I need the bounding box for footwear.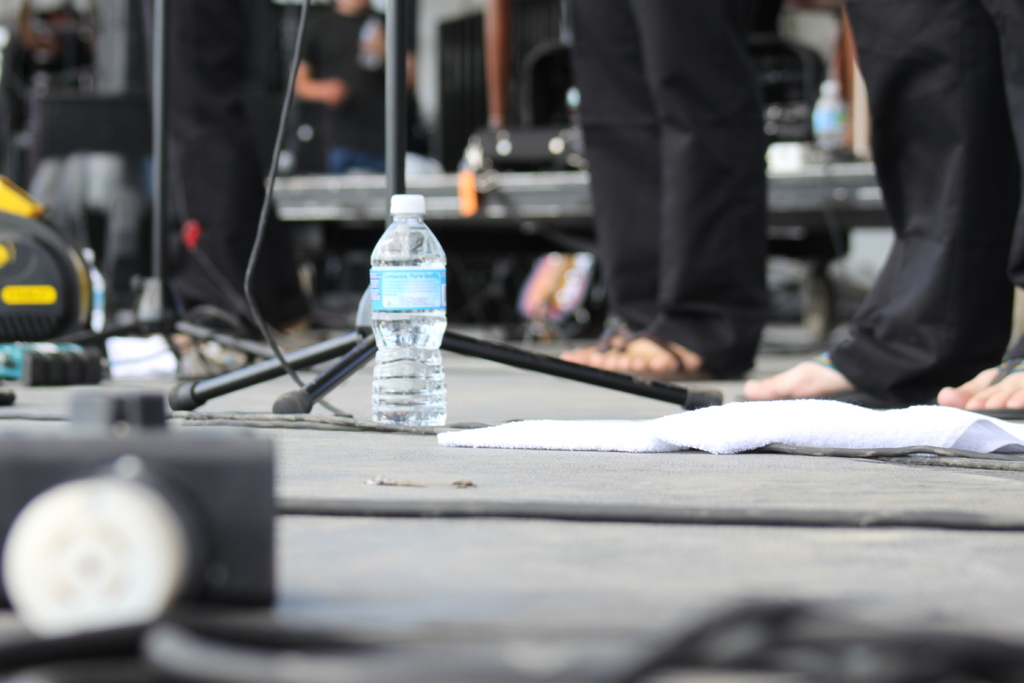
Here it is: region(589, 329, 742, 386).
